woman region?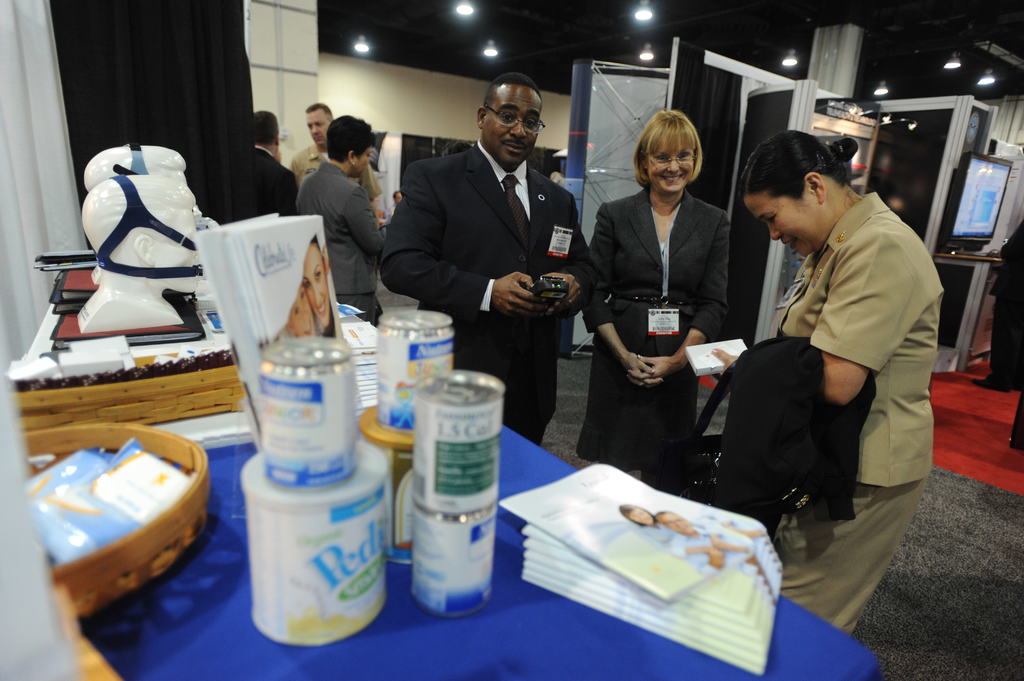
pyautogui.locateOnScreen(293, 112, 383, 324)
